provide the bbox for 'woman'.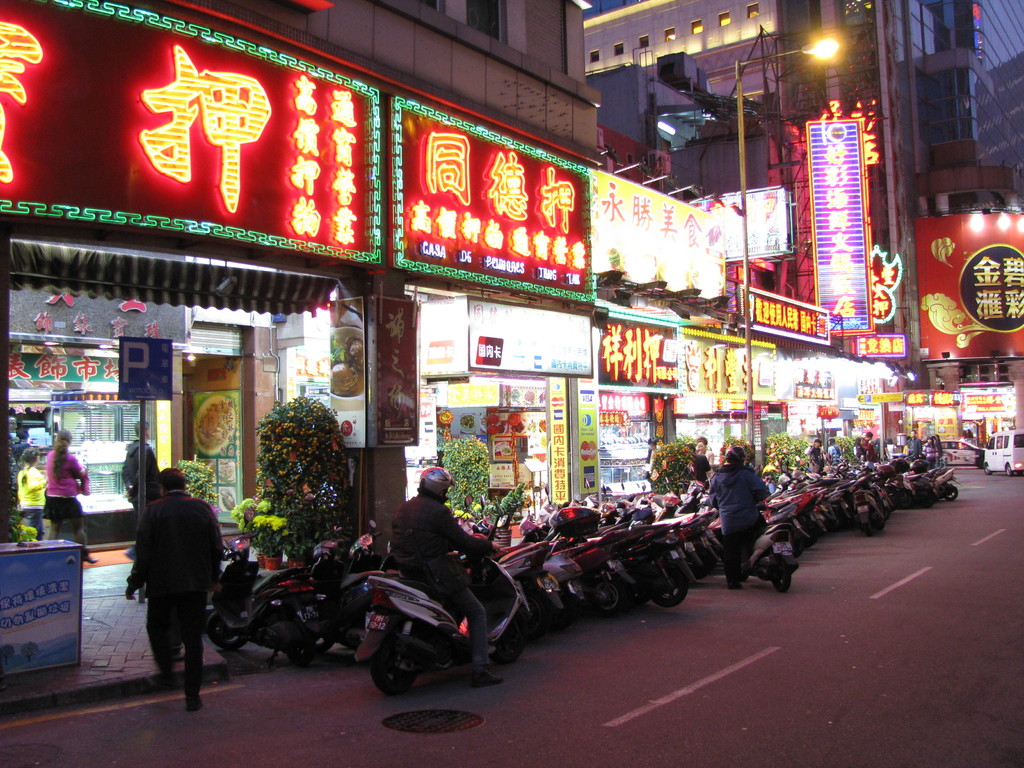
crop(701, 444, 796, 602).
